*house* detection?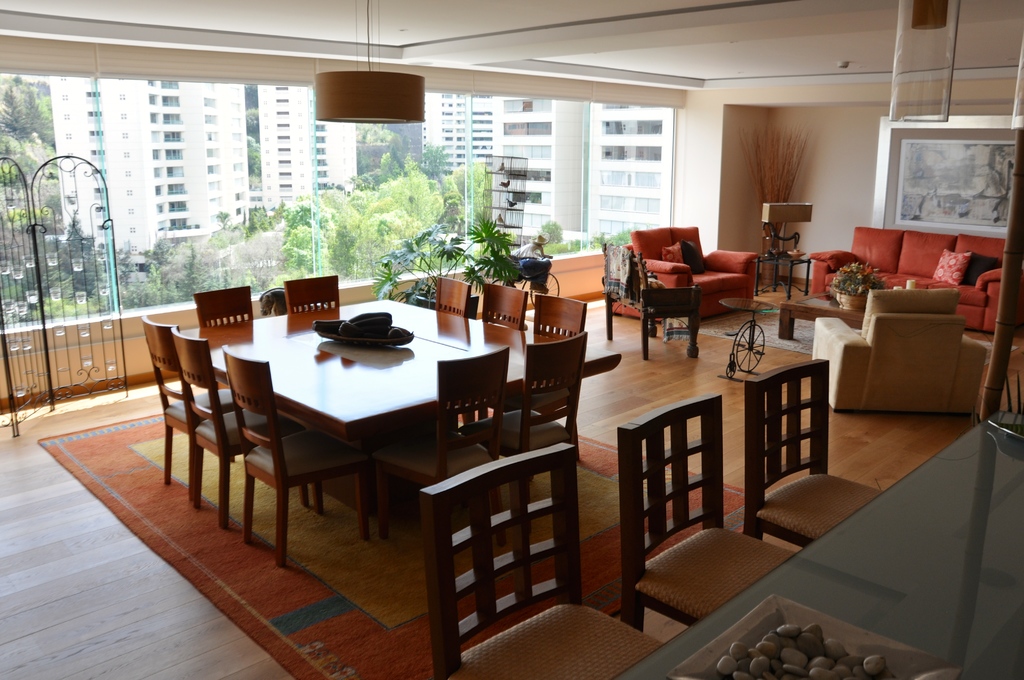
x1=49, y1=81, x2=677, y2=282
